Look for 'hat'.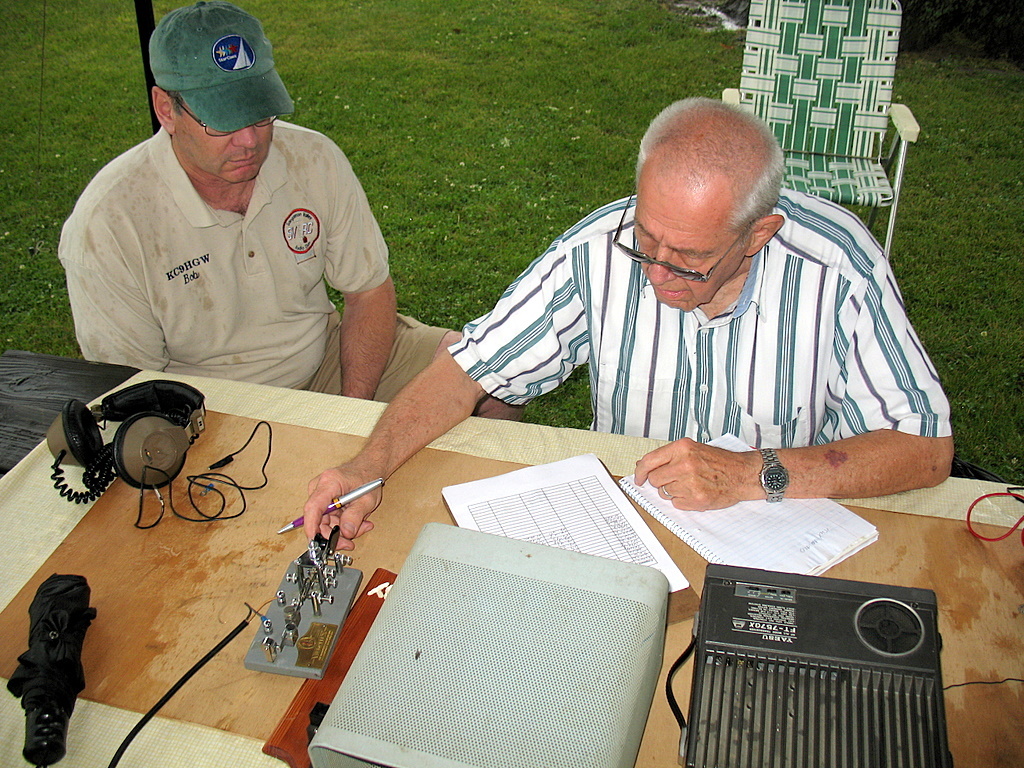
Found: (left=151, top=1, right=297, bottom=133).
